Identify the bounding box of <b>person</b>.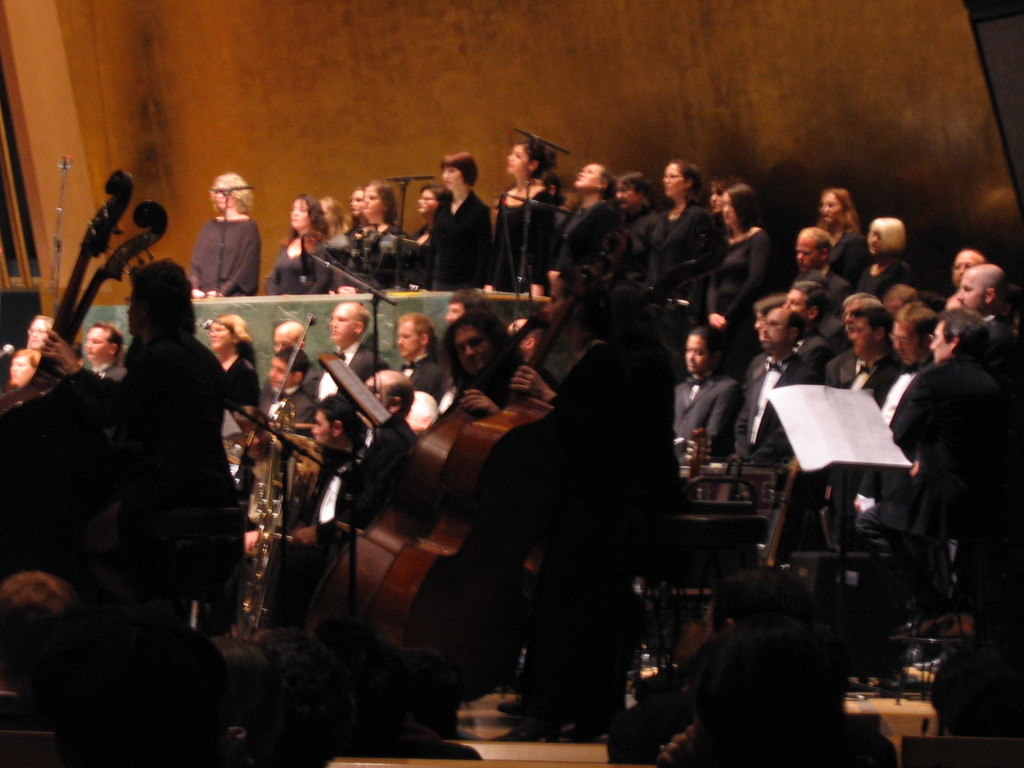
(x1=702, y1=178, x2=792, y2=359).
